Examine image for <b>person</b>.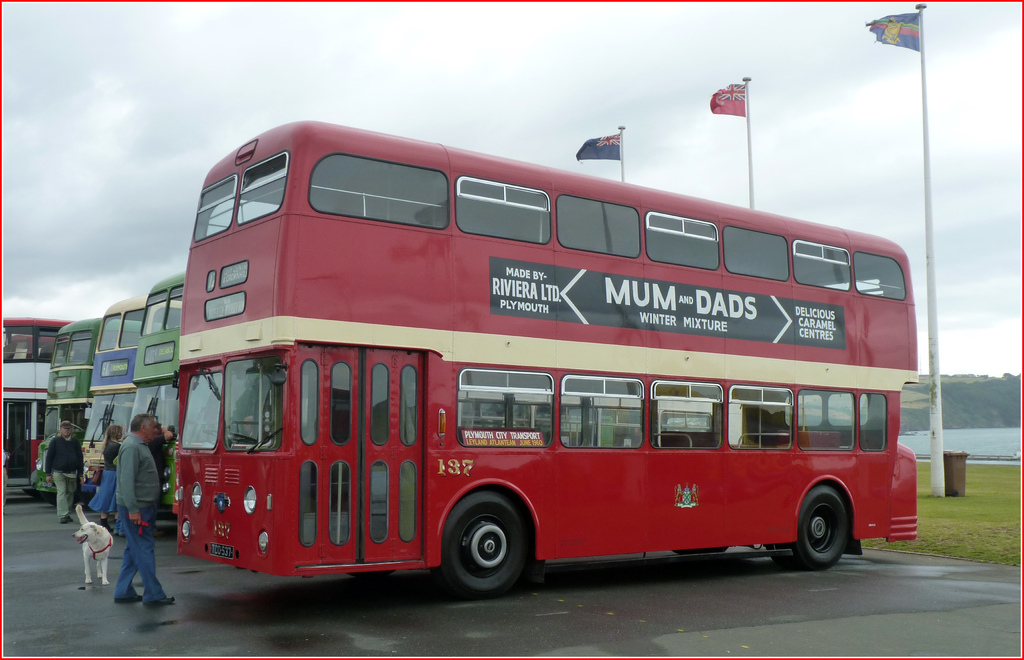
Examination result: detection(113, 421, 177, 608).
